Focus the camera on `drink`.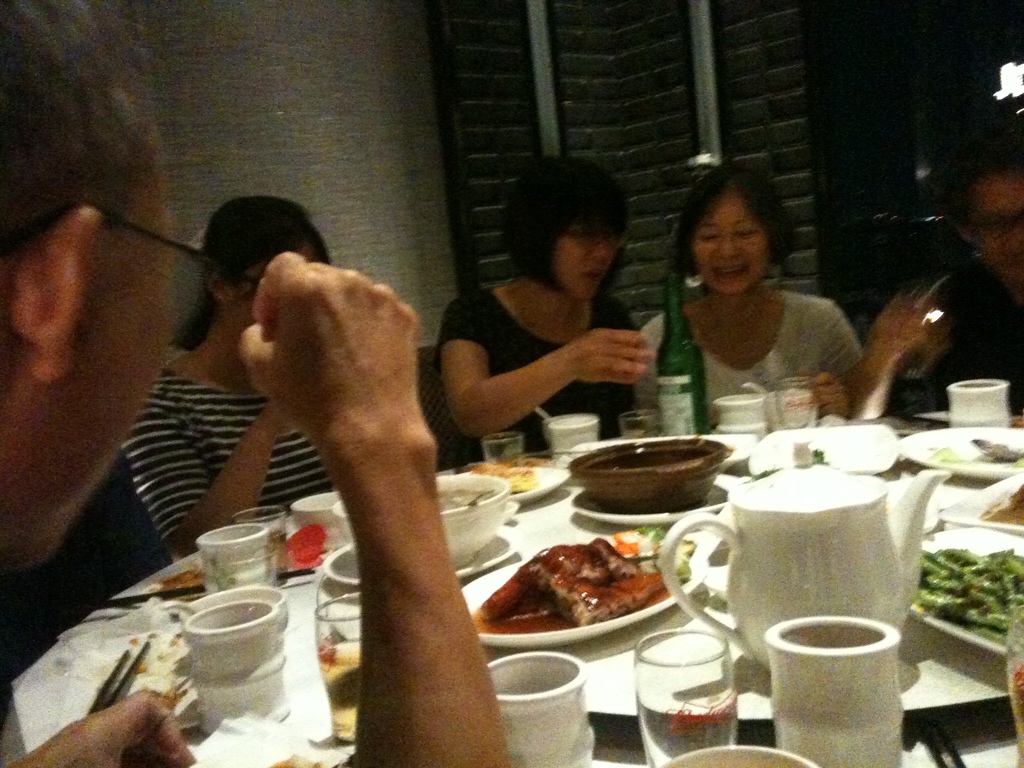
Focus region: [x1=645, y1=632, x2=754, y2=754].
